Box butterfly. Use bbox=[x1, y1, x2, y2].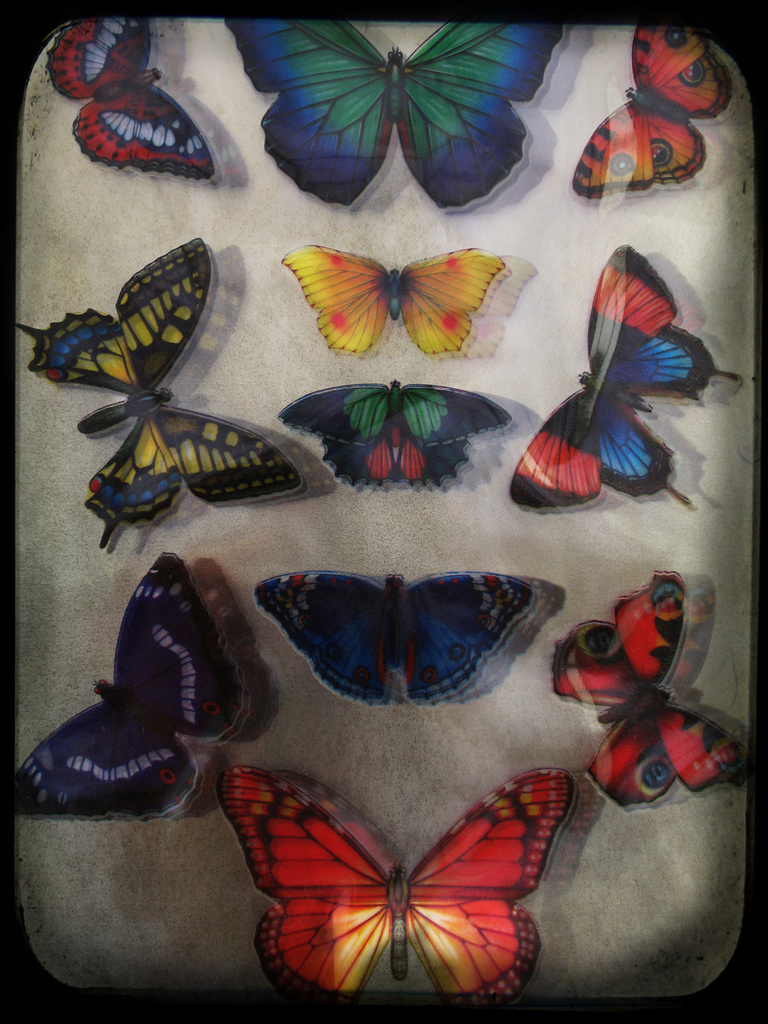
bbox=[219, 758, 579, 993].
